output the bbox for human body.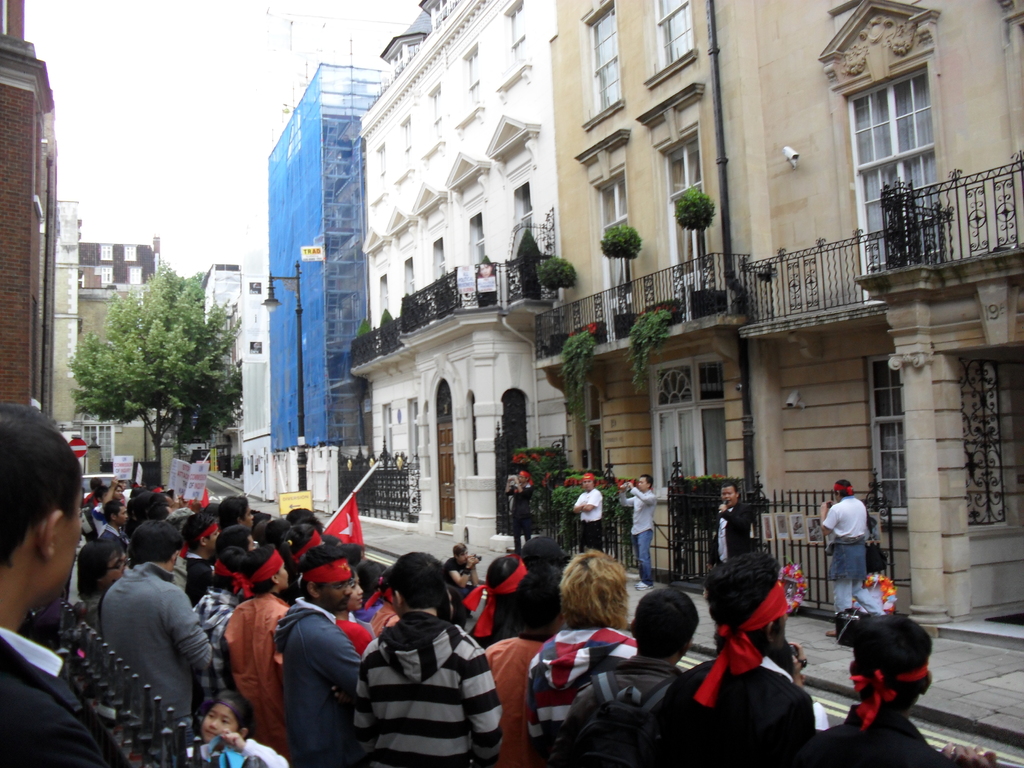
(103,478,122,493).
